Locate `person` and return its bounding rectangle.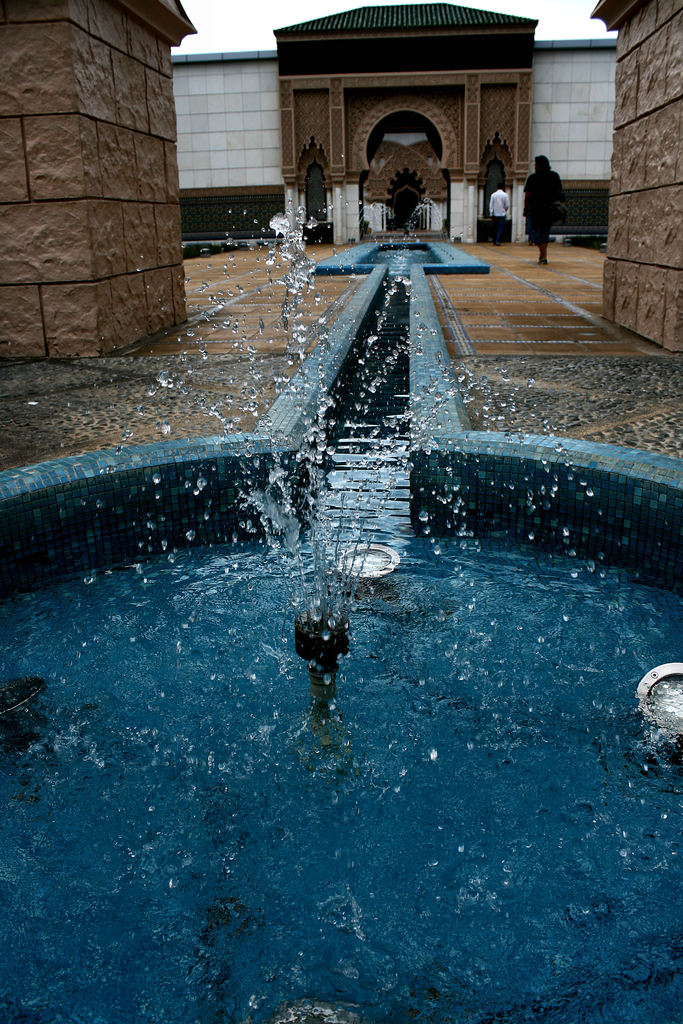
box=[518, 152, 563, 276].
